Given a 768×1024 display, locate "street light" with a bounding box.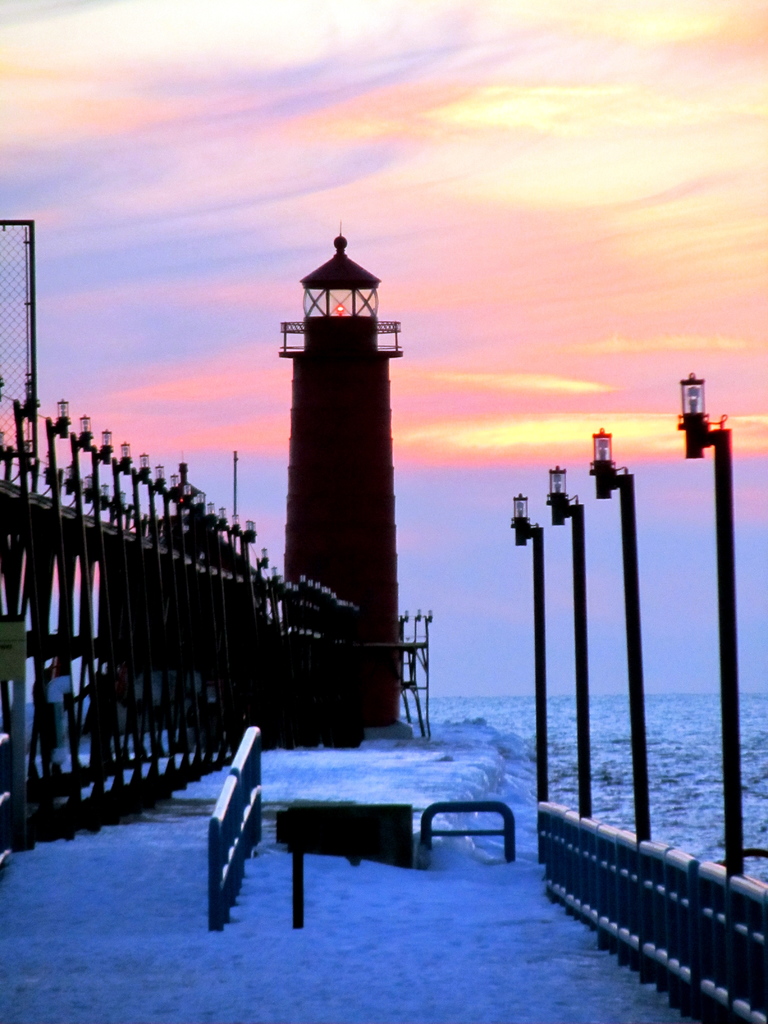
Located: (x1=545, y1=465, x2=587, y2=817).
